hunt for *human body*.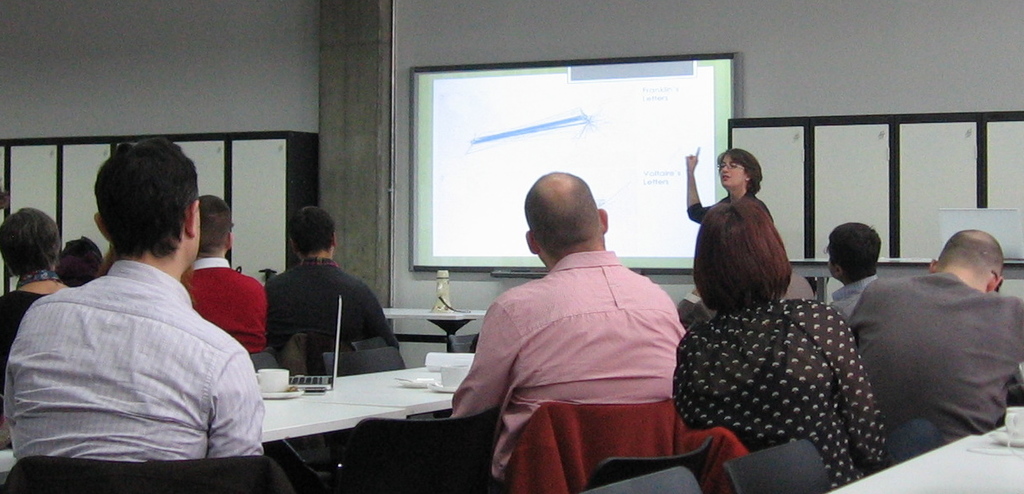
Hunted down at <box>21,170,270,481</box>.
